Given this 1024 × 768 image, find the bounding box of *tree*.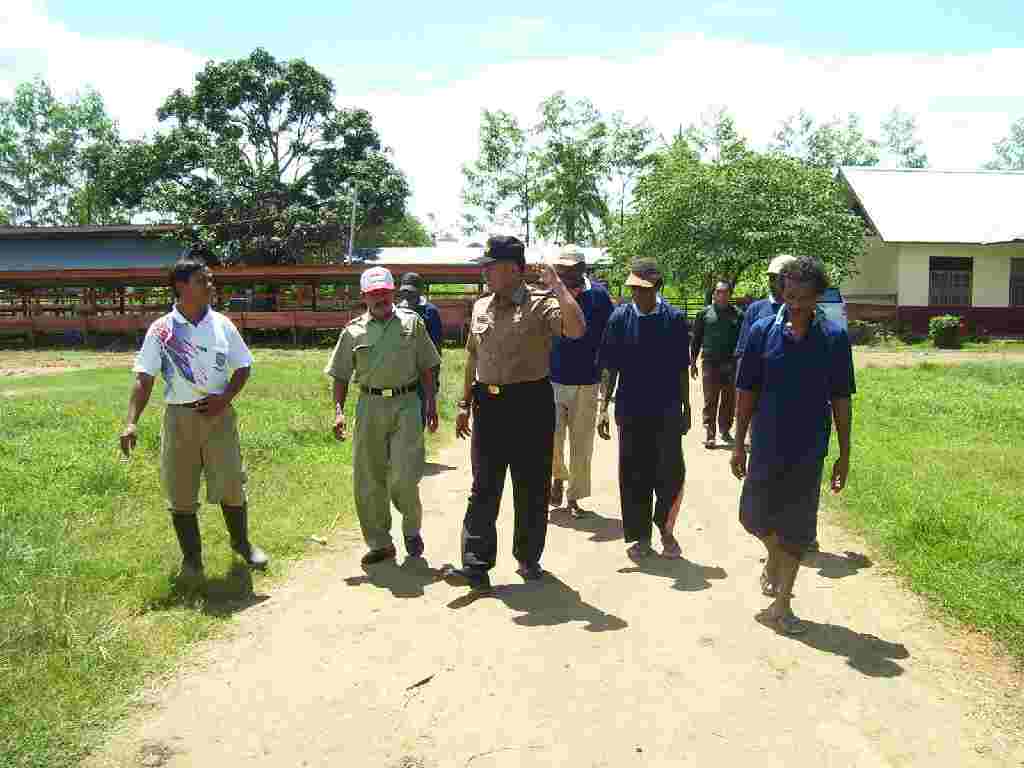
bbox(528, 86, 612, 243).
